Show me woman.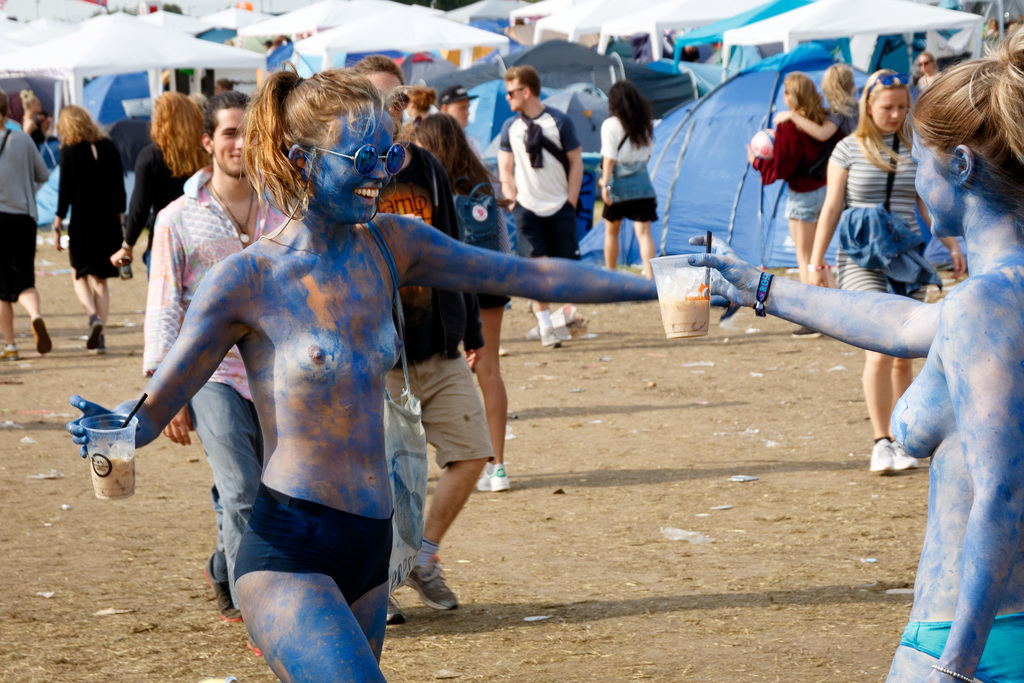
woman is here: <bbox>0, 92, 69, 381</bbox>.
